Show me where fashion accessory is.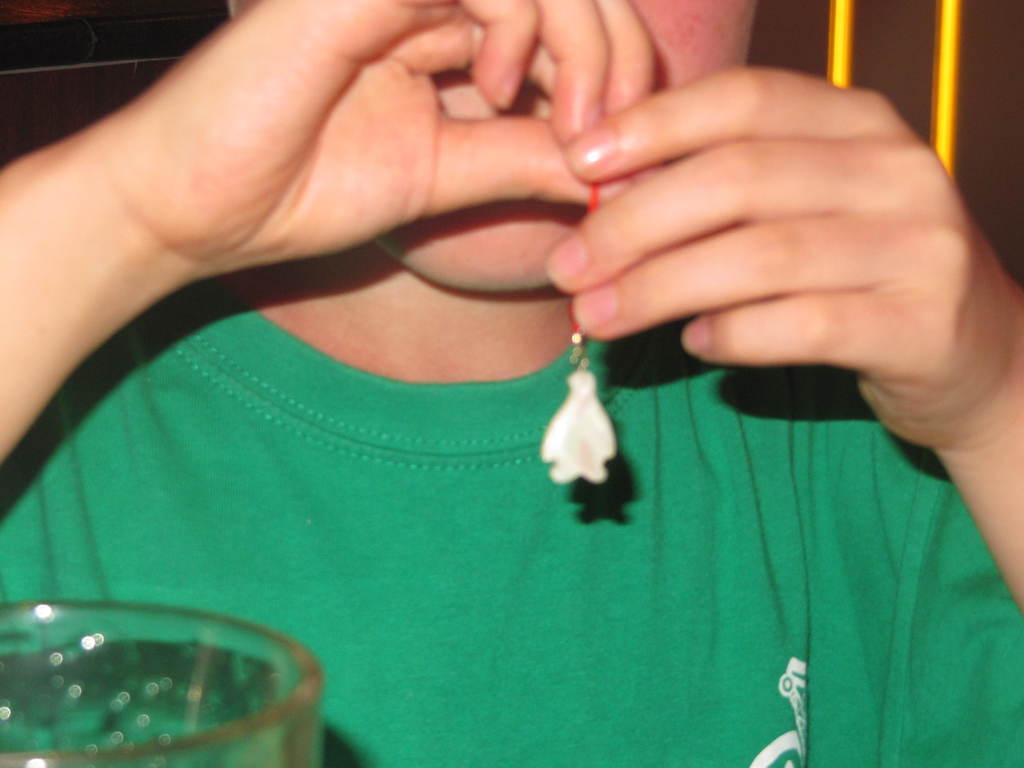
fashion accessory is at 535 168 618 486.
